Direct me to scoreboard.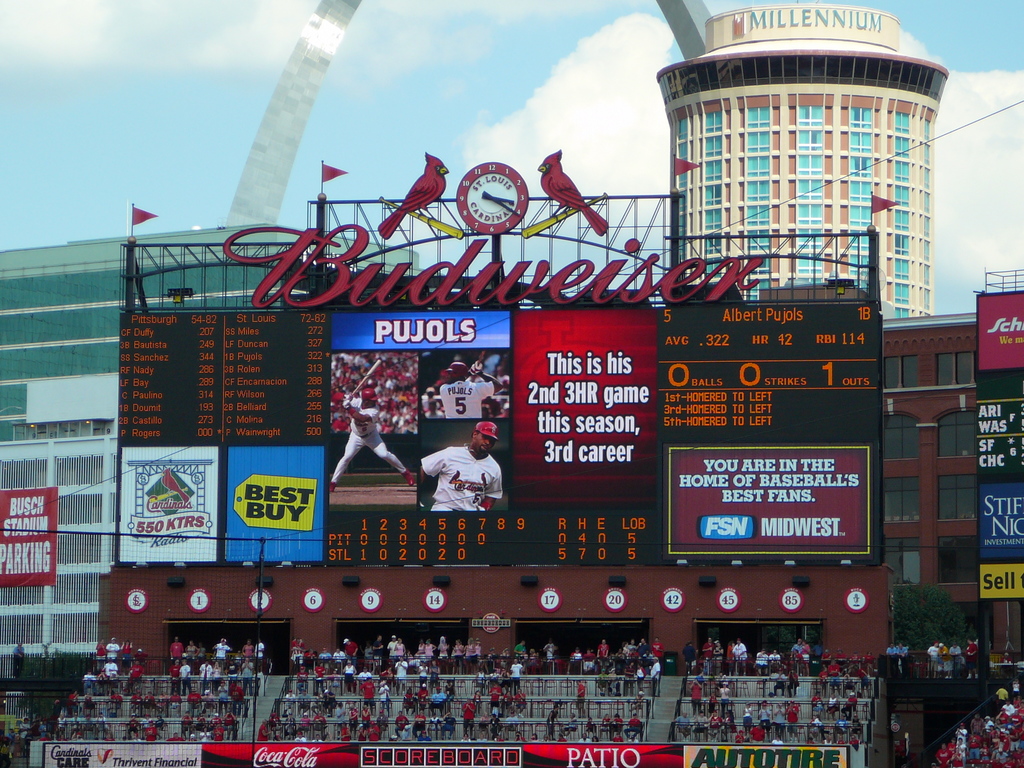
Direction: box=[109, 192, 878, 564].
